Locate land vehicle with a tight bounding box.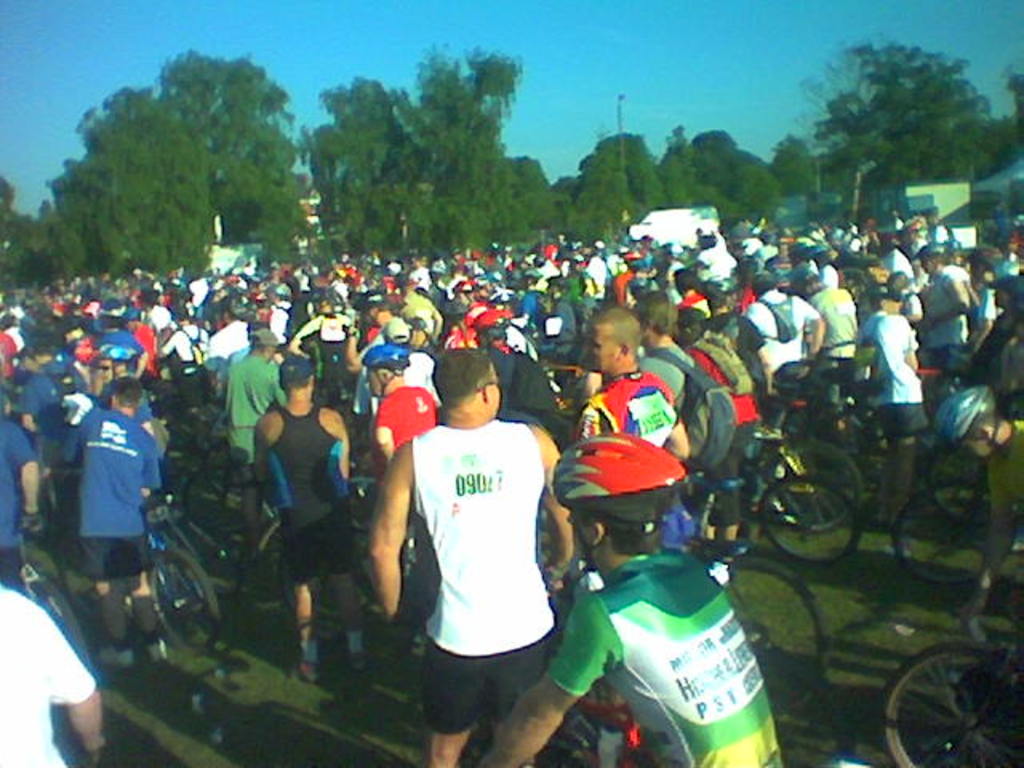
702, 531, 826, 699.
